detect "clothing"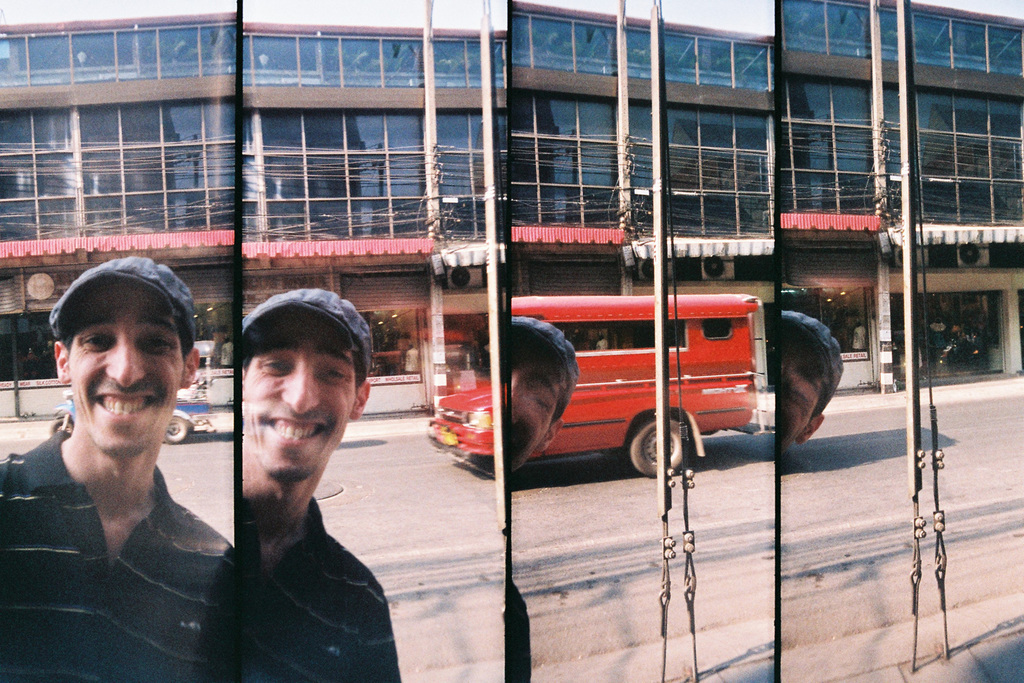
bbox=[23, 404, 235, 643]
